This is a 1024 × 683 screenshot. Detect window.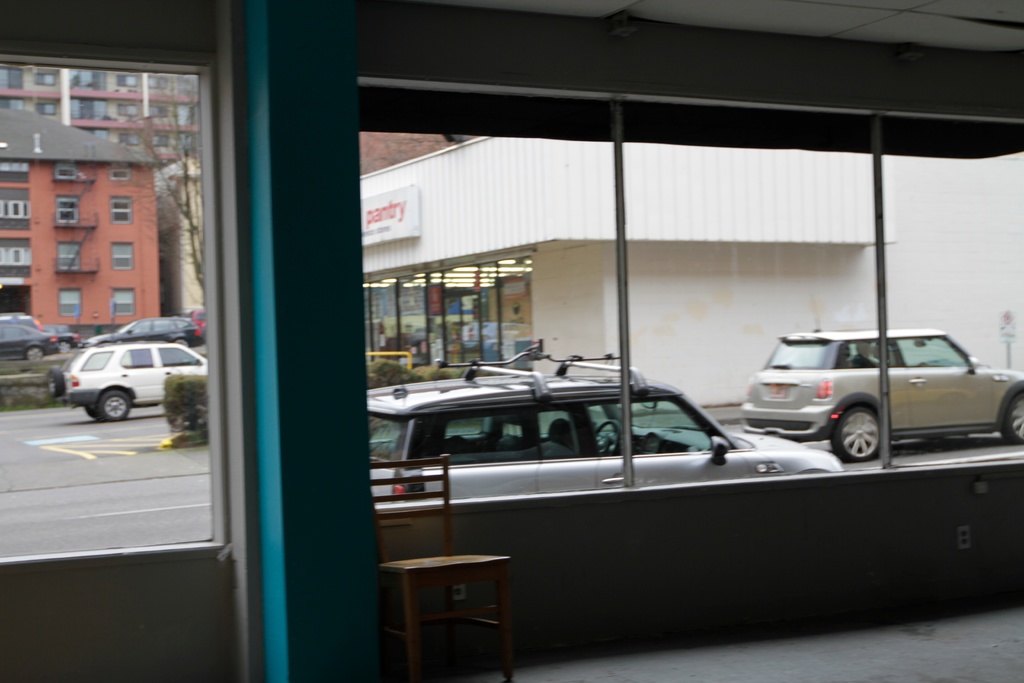
(x1=56, y1=197, x2=81, y2=224).
